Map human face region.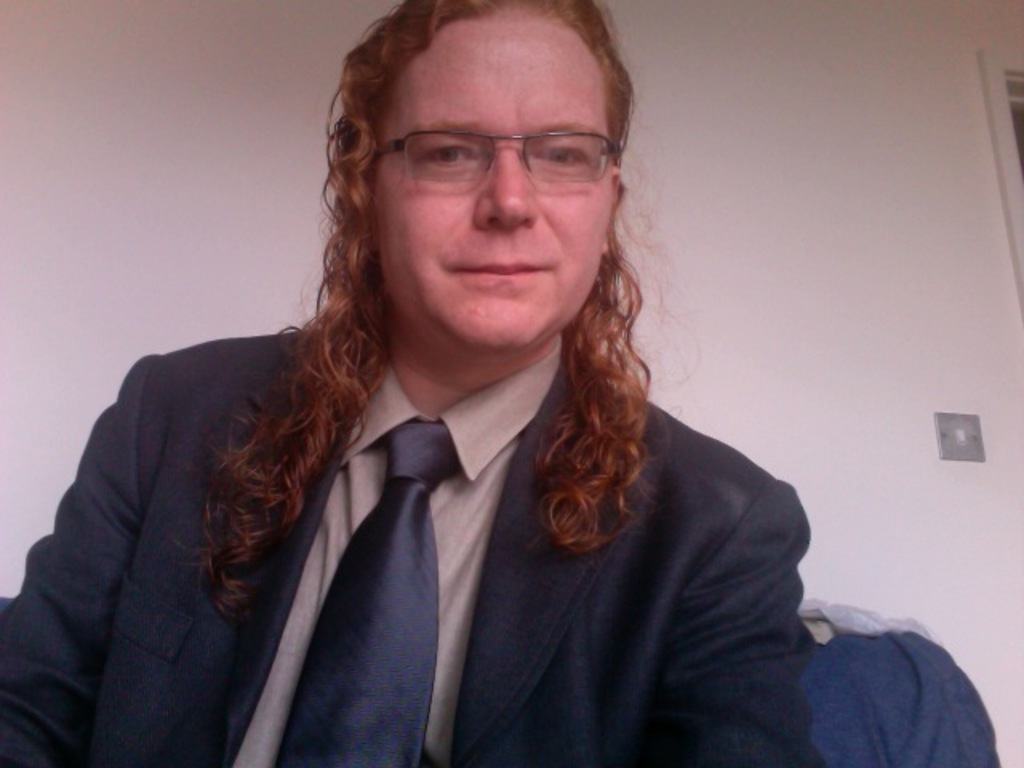
Mapped to rect(373, 0, 618, 355).
